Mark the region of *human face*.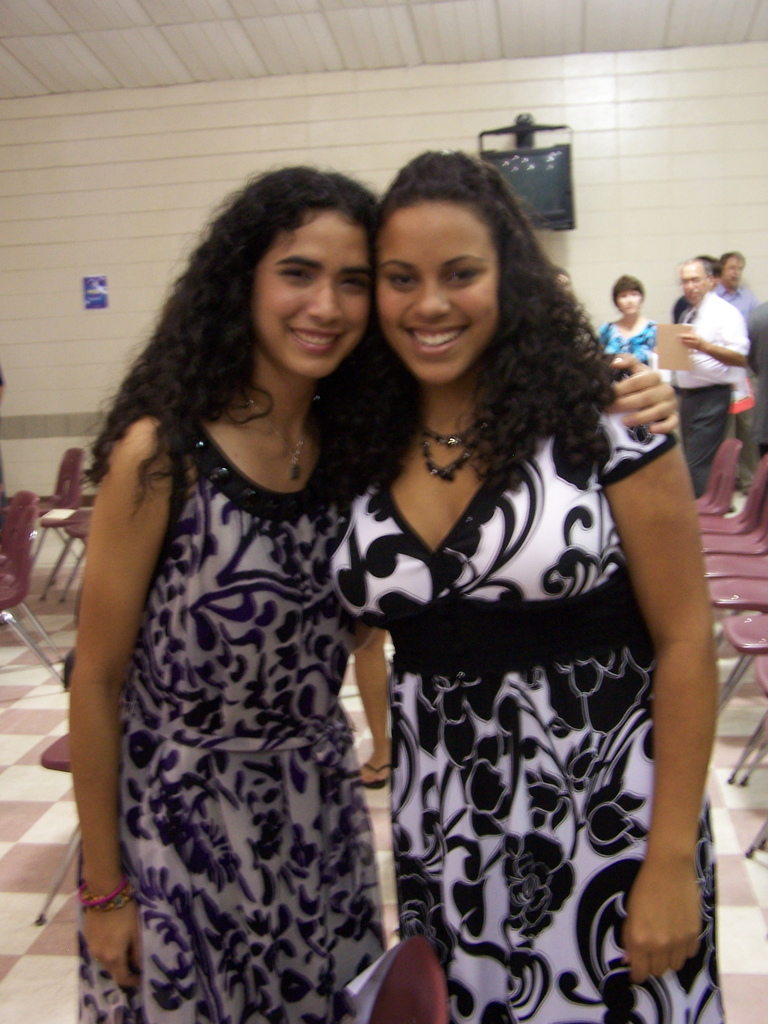
Region: <bbox>724, 252, 743, 288</bbox>.
